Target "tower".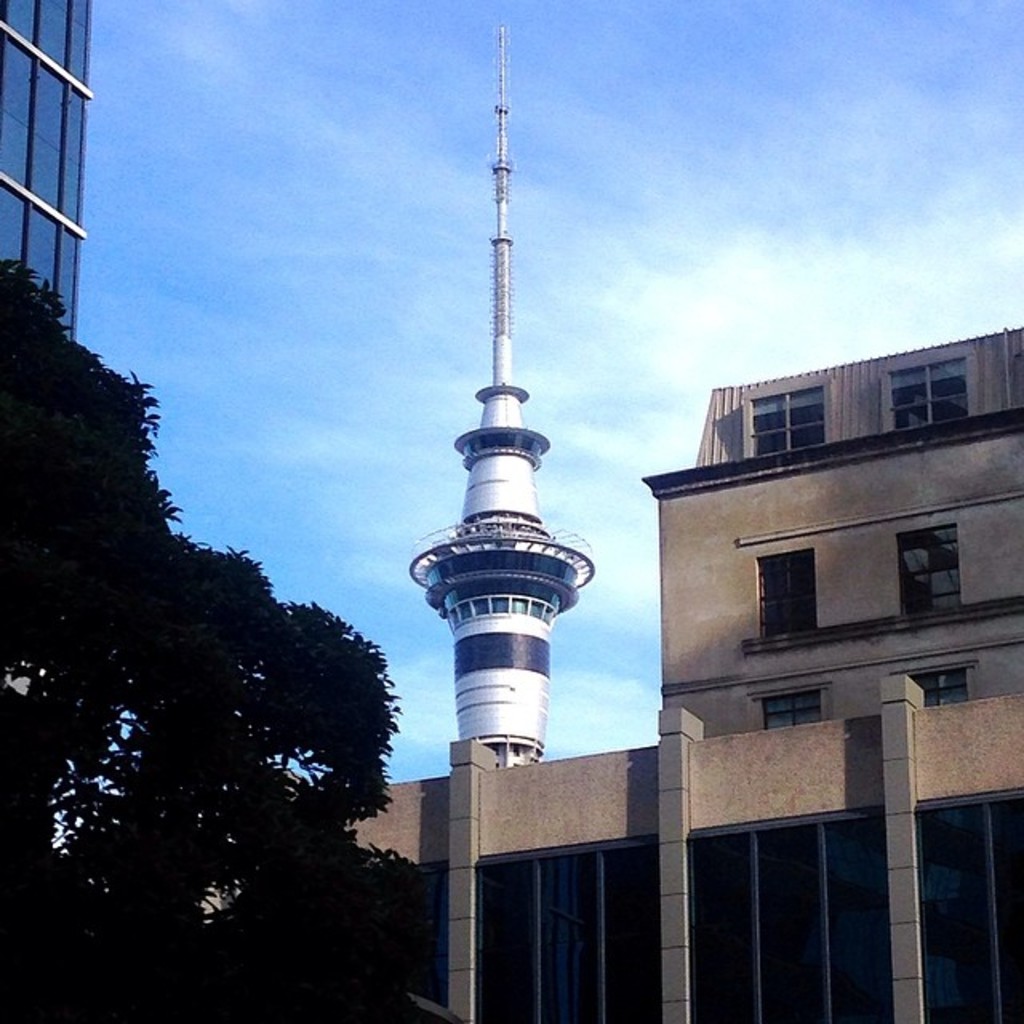
Target region: {"x1": 0, "y1": 0, "x2": 96, "y2": 346}.
